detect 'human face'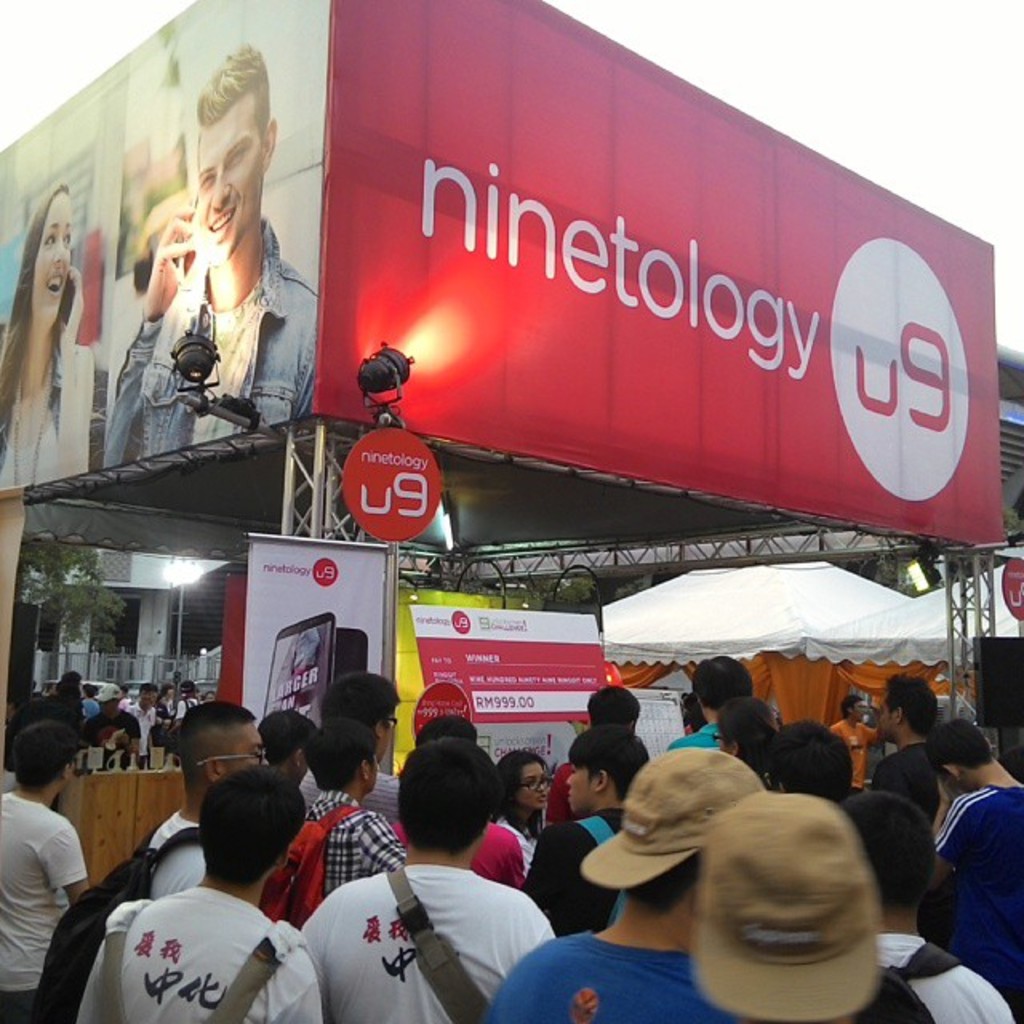
[left=848, top=701, right=869, bottom=722]
